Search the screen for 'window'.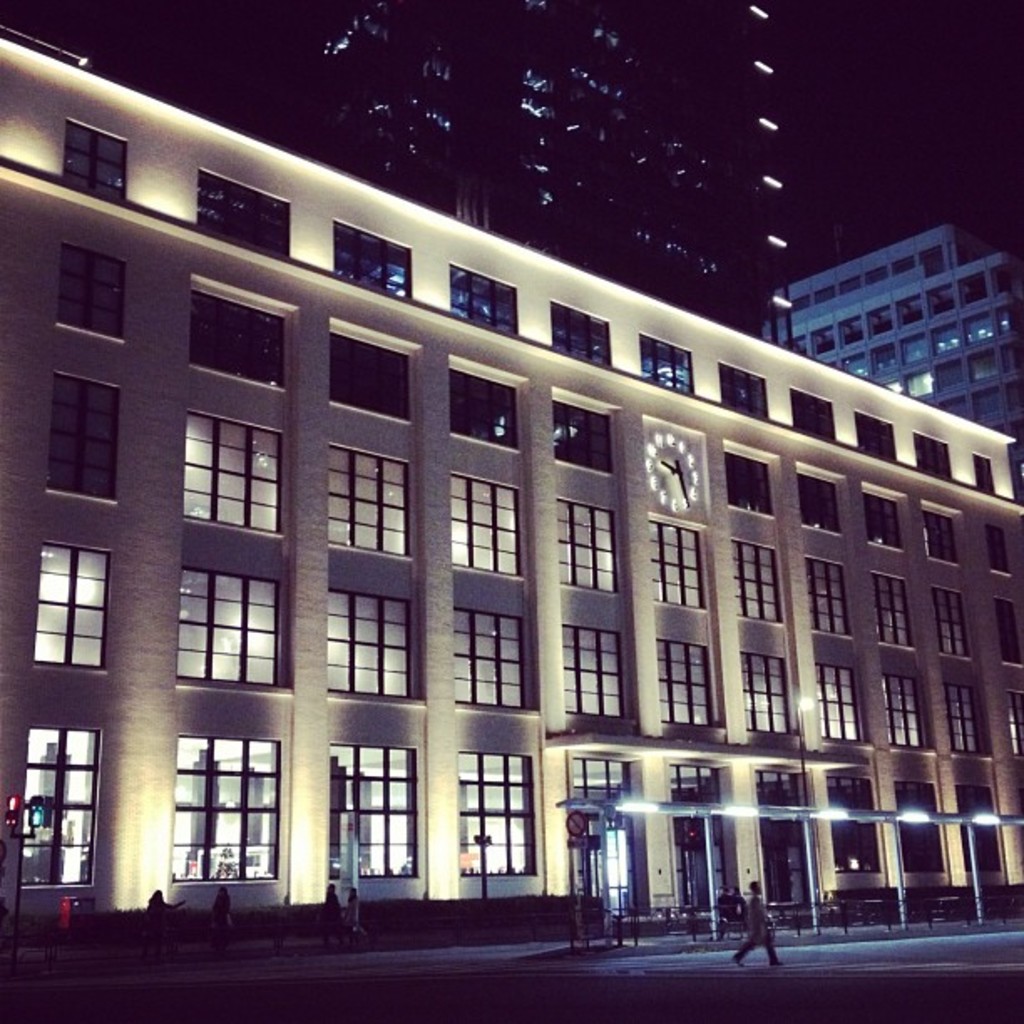
Found at select_region(47, 378, 124, 510).
